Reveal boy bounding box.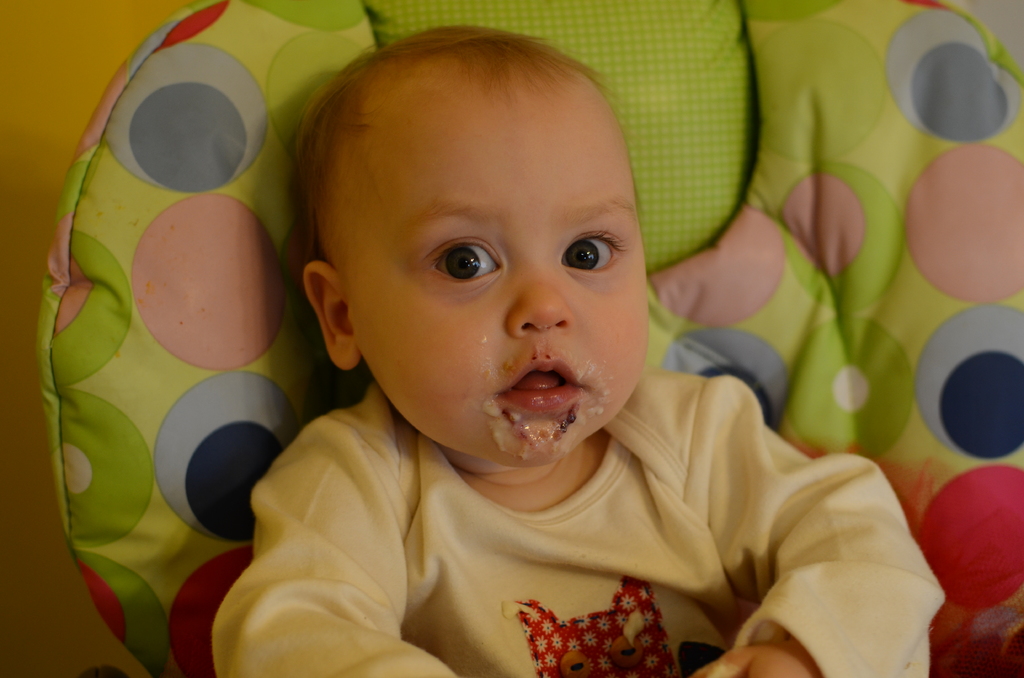
Revealed: x1=181, y1=52, x2=815, y2=677.
